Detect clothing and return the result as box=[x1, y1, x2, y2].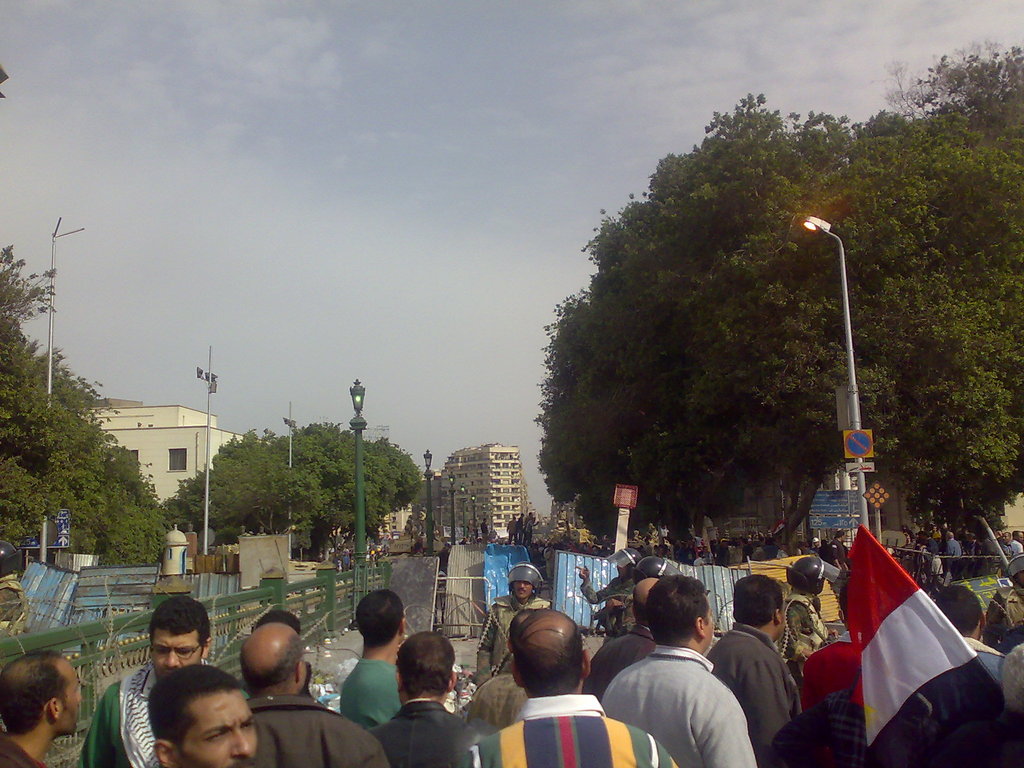
box=[705, 623, 803, 764].
